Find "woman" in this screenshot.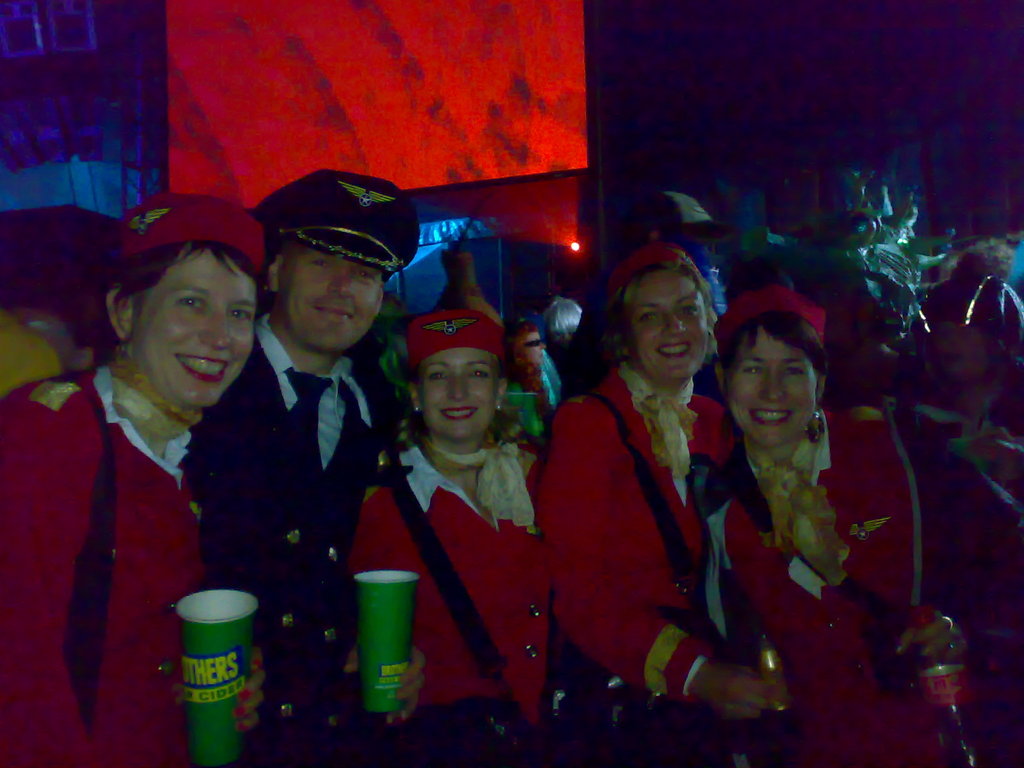
The bounding box for "woman" is 0:193:264:767.
